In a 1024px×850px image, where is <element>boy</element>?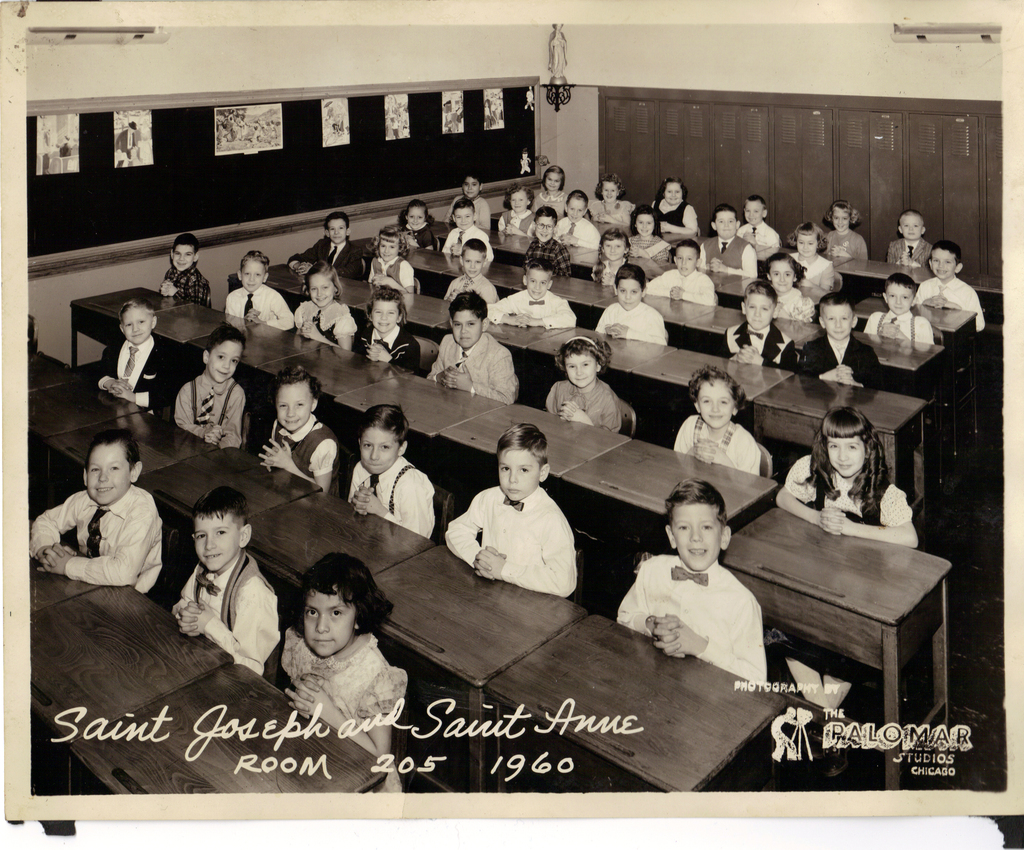
721 276 801 378.
